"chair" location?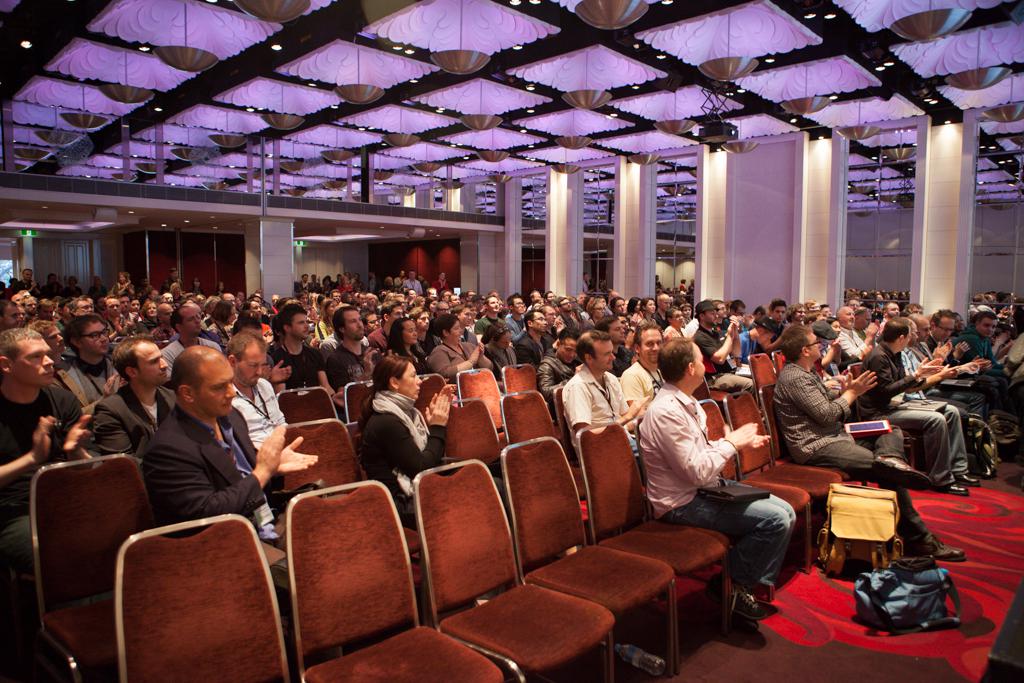
detection(412, 371, 455, 421)
